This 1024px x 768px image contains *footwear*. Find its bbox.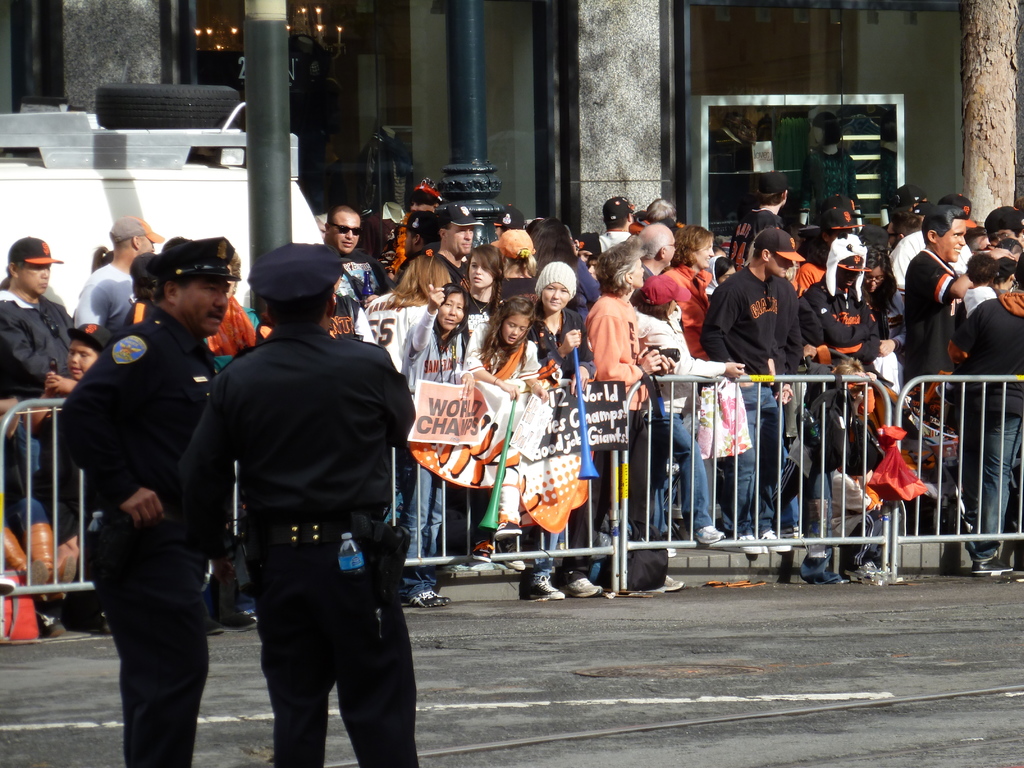
495, 518, 523, 539.
